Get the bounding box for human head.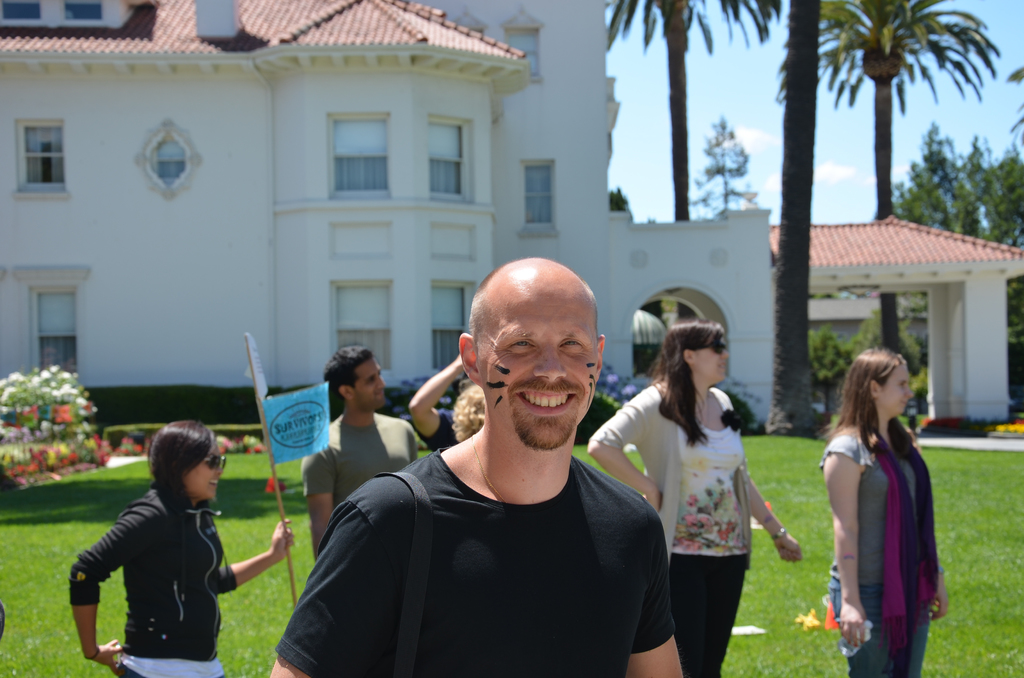
bbox=(849, 346, 911, 419).
